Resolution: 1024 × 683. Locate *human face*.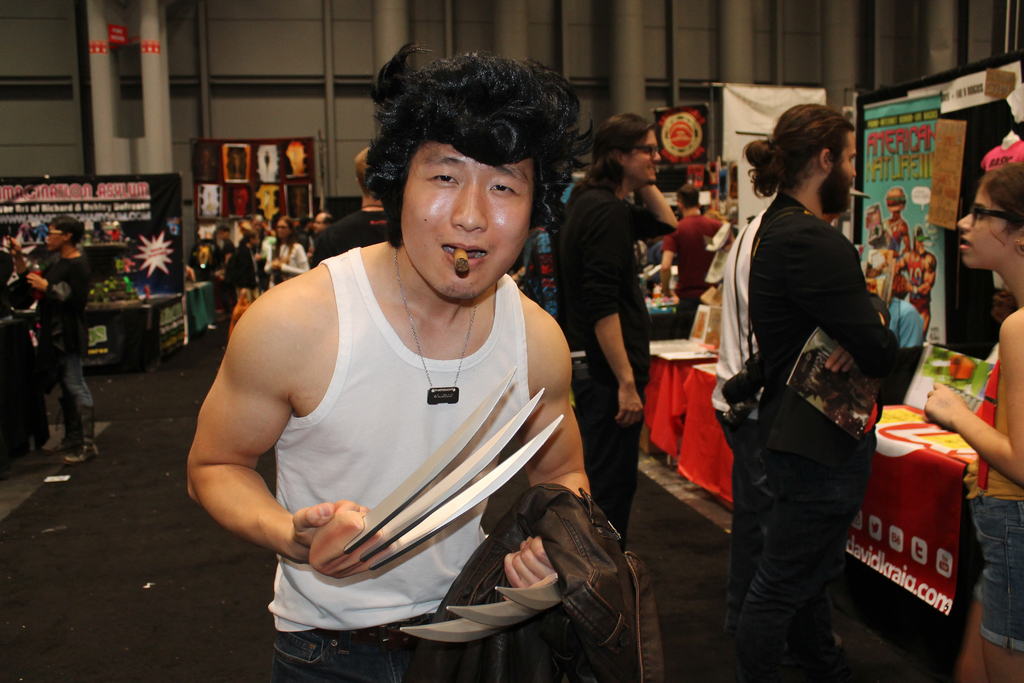
627 130 661 184.
